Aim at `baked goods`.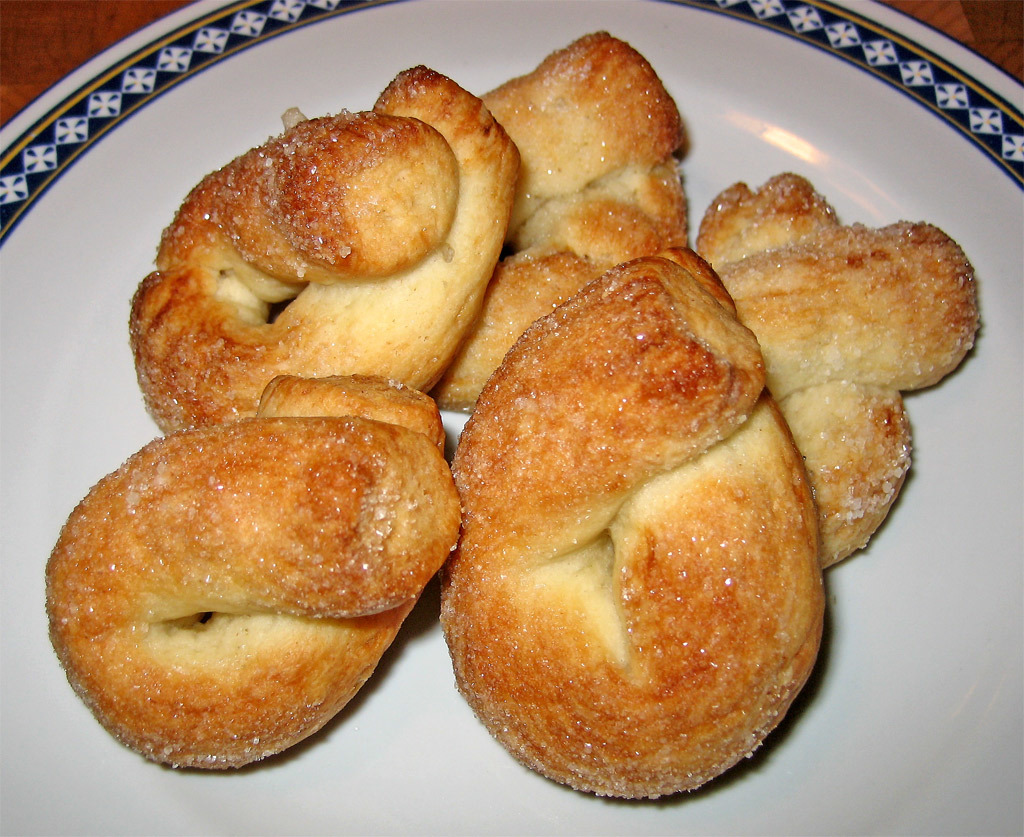
Aimed at 432:241:827:802.
